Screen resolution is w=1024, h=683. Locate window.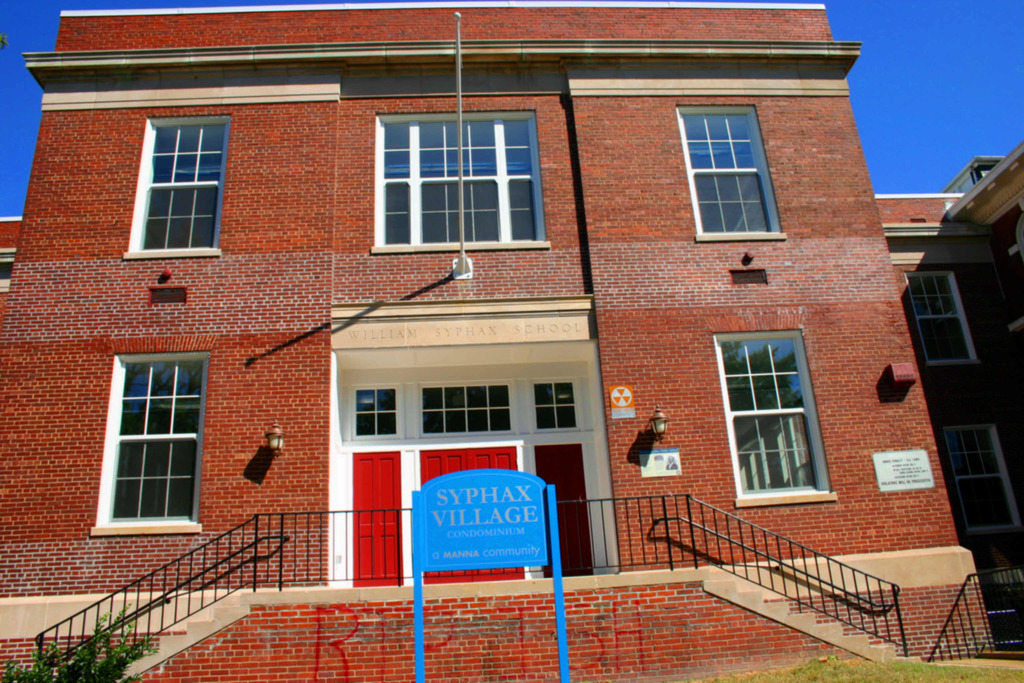
Rect(125, 118, 225, 252).
